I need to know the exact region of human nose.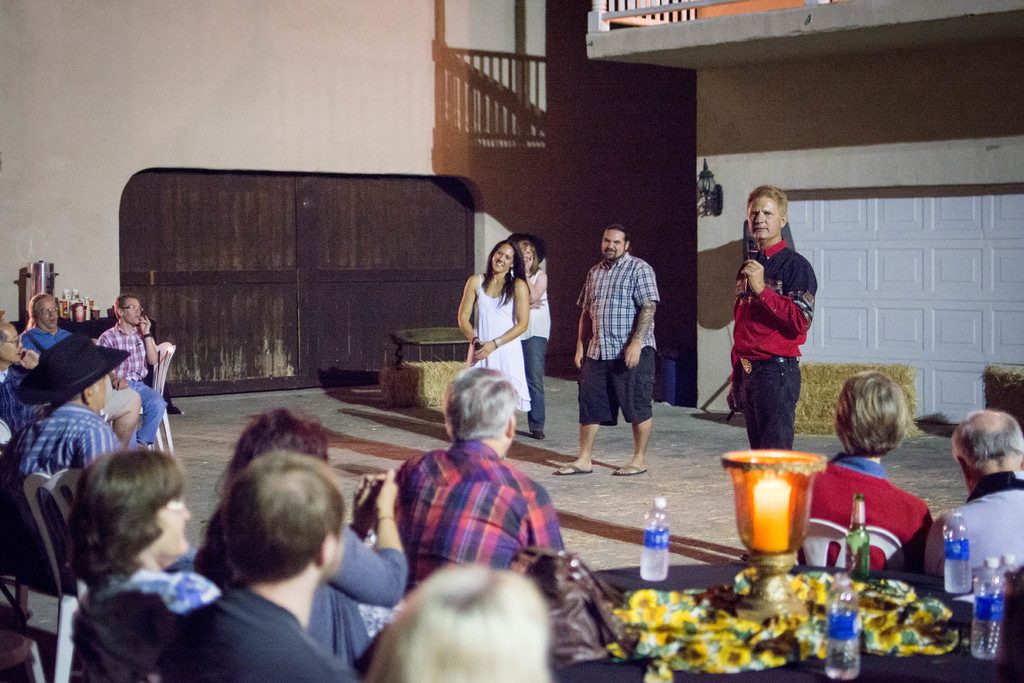
Region: [180,504,189,522].
